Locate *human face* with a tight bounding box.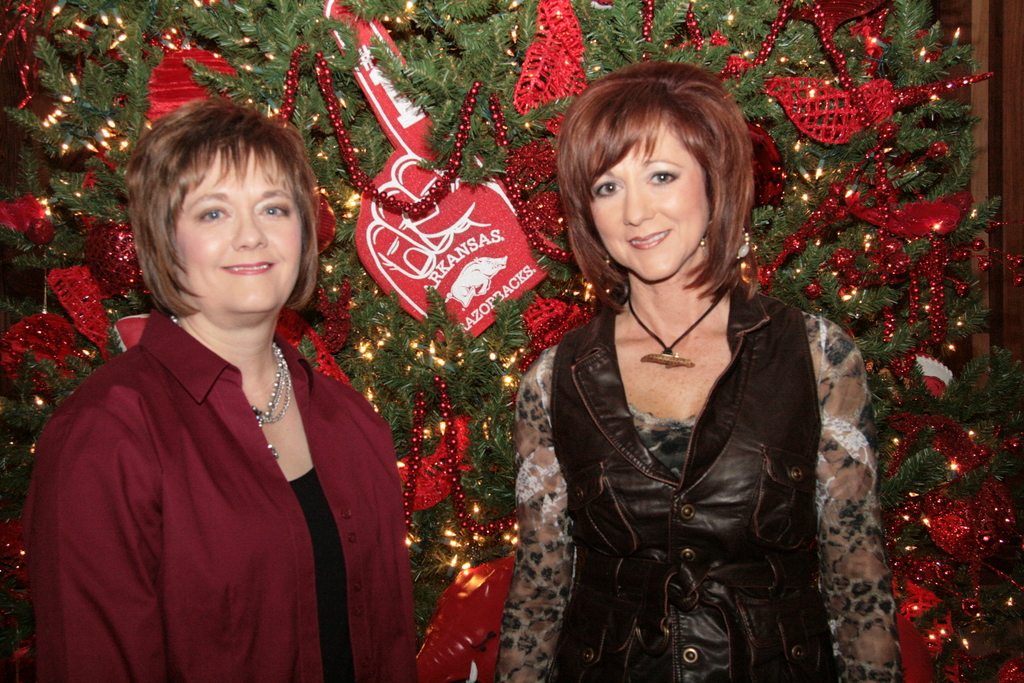
[177, 149, 302, 313].
